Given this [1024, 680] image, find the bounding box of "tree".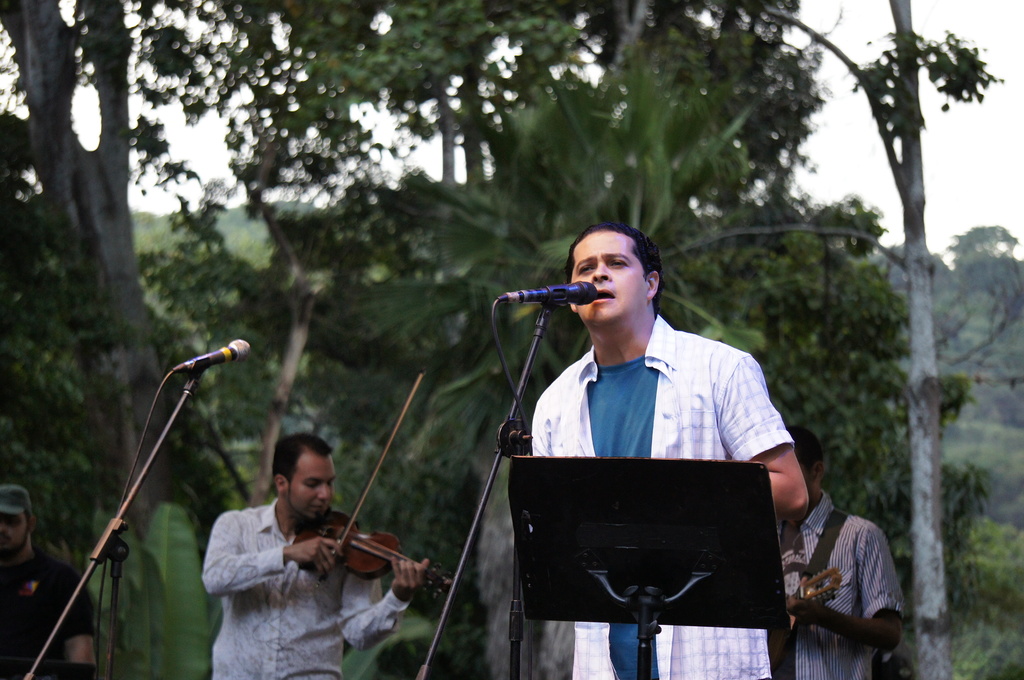
x1=0, y1=0, x2=143, y2=533.
